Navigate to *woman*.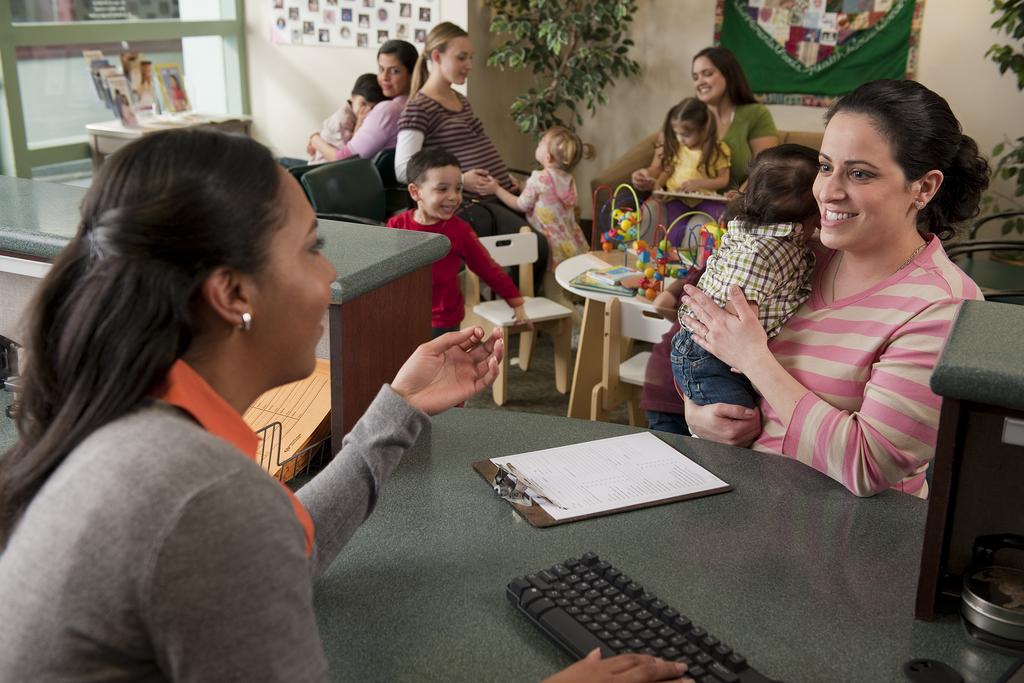
Navigation target: [x1=1, y1=128, x2=583, y2=682].
